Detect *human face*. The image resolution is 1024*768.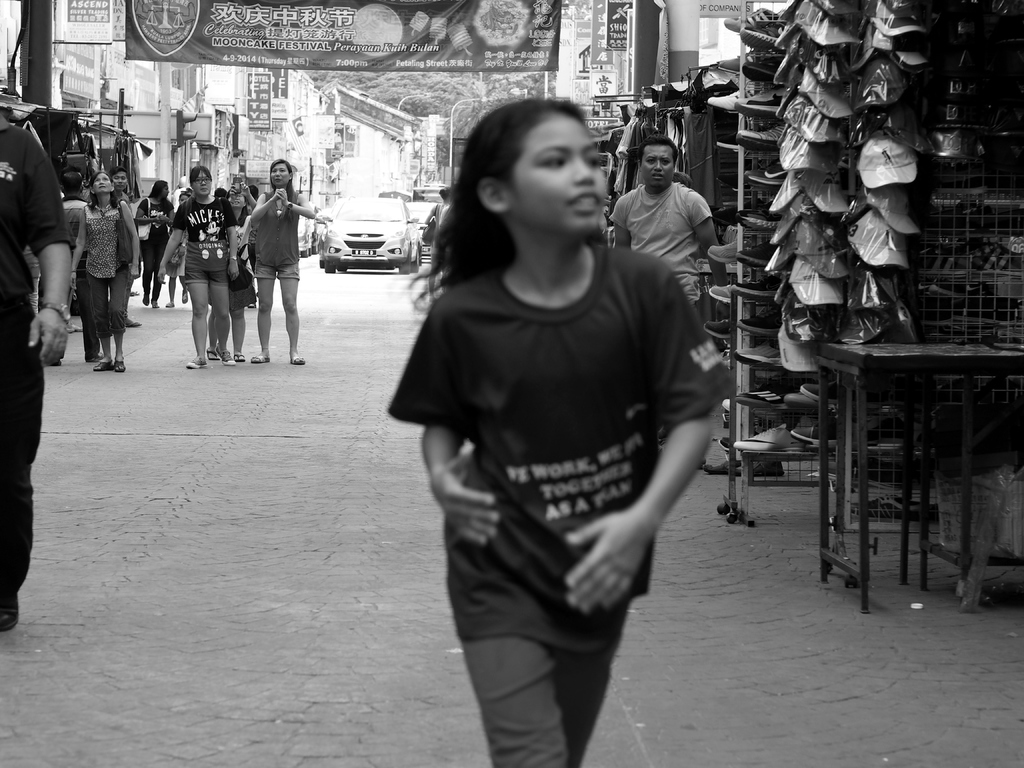
bbox(503, 111, 607, 228).
